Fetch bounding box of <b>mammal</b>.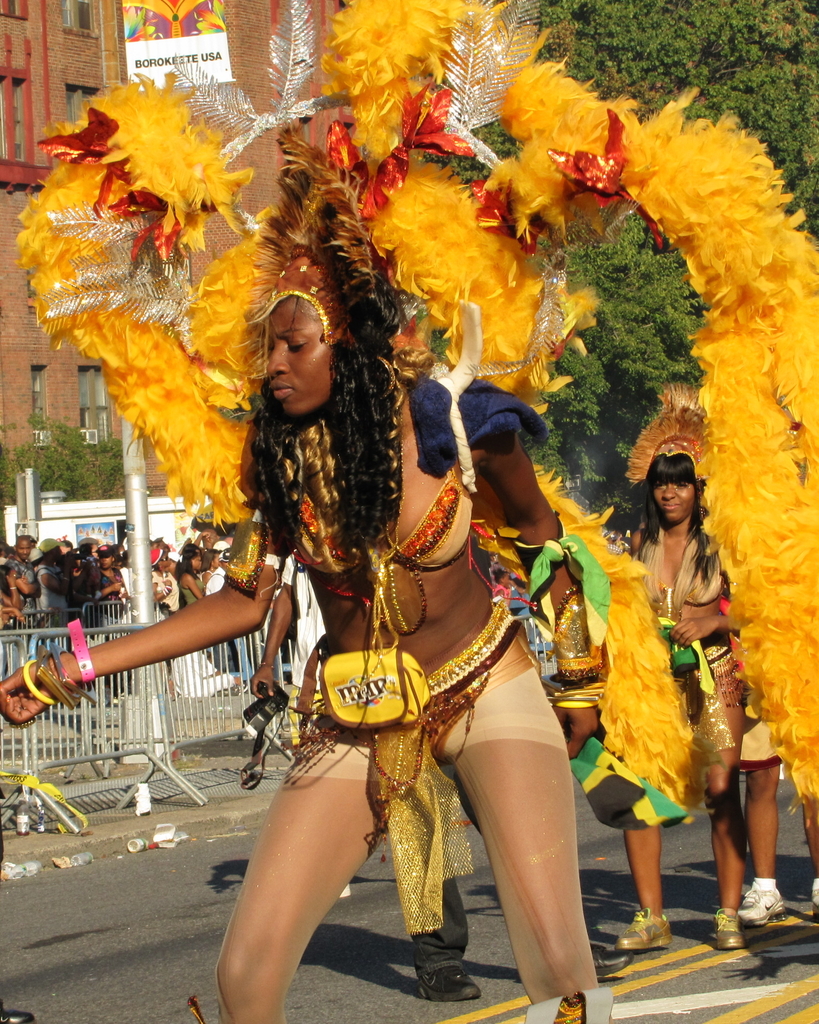
Bbox: left=577, top=412, right=749, bottom=966.
